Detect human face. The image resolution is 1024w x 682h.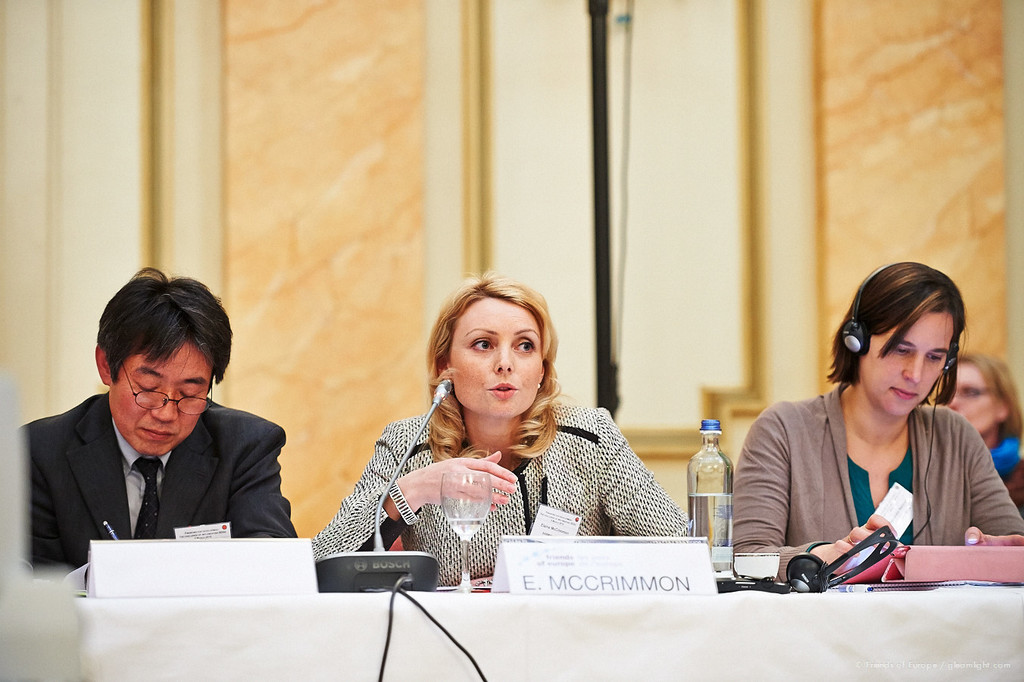
451:297:536:420.
